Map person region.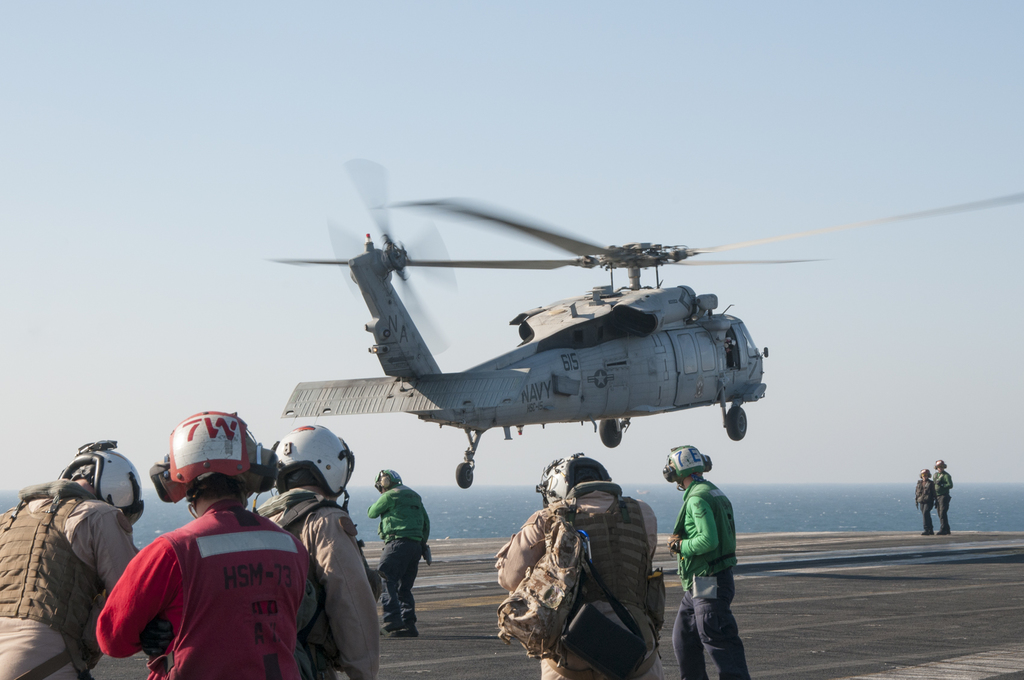
Mapped to x1=366 y1=471 x2=434 y2=635.
